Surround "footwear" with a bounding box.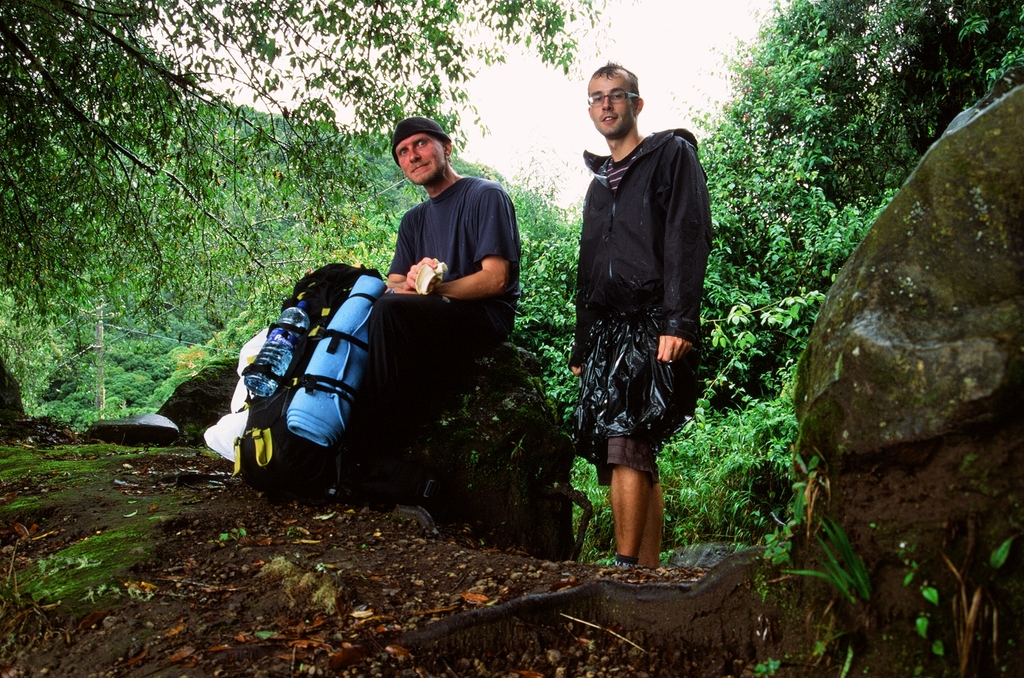
locate(614, 553, 636, 564).
